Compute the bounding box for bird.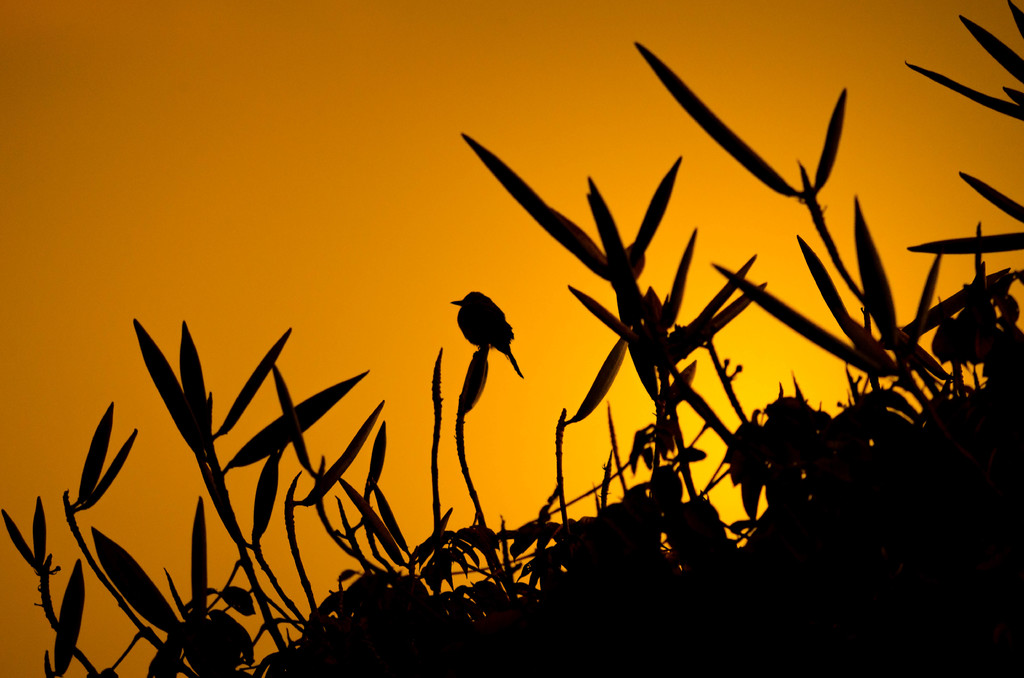
442,287,516,376.
